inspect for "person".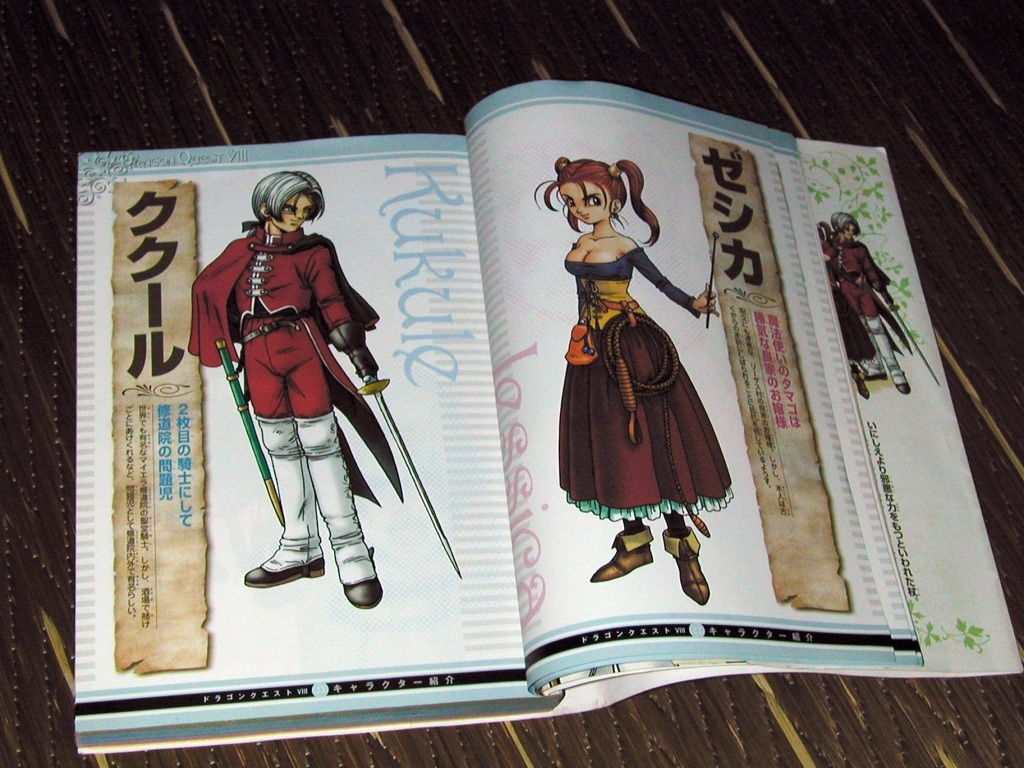
Inspection: 205:144:387:628.
